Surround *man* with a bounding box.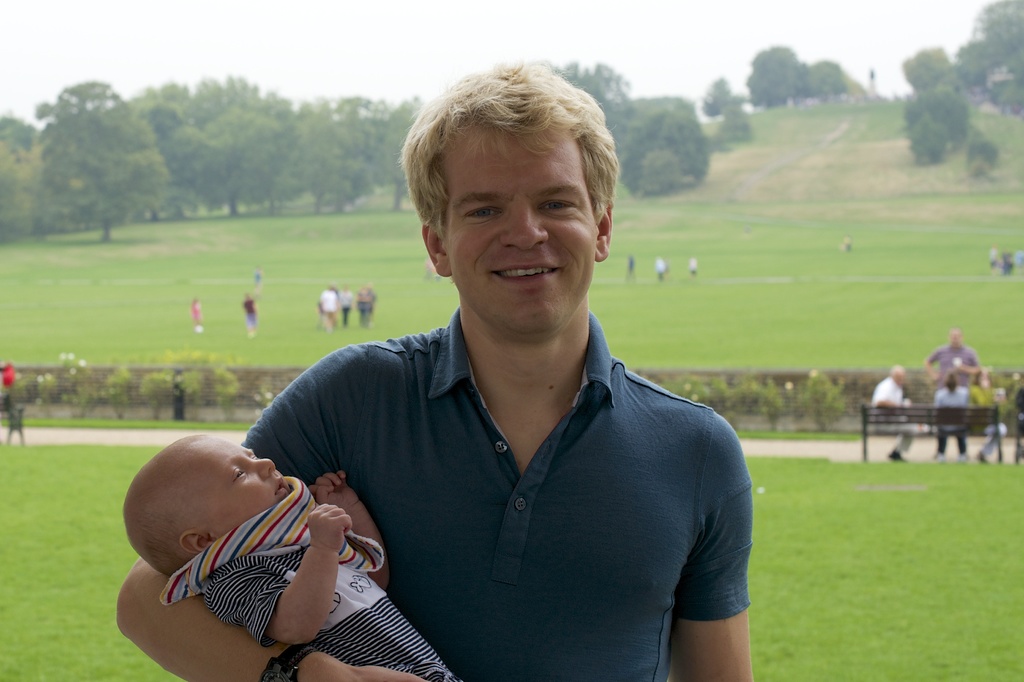
bbox(625, 255, 637, 282).
